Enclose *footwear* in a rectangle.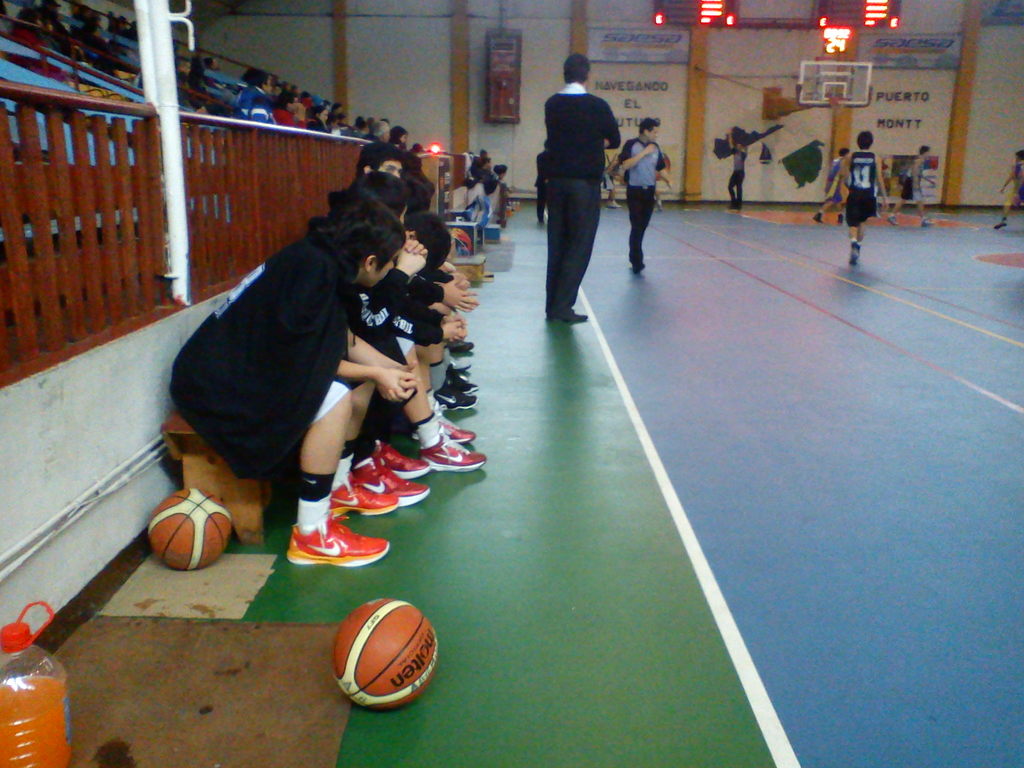
x1=835, y1=209, x2=843, y2=222.
